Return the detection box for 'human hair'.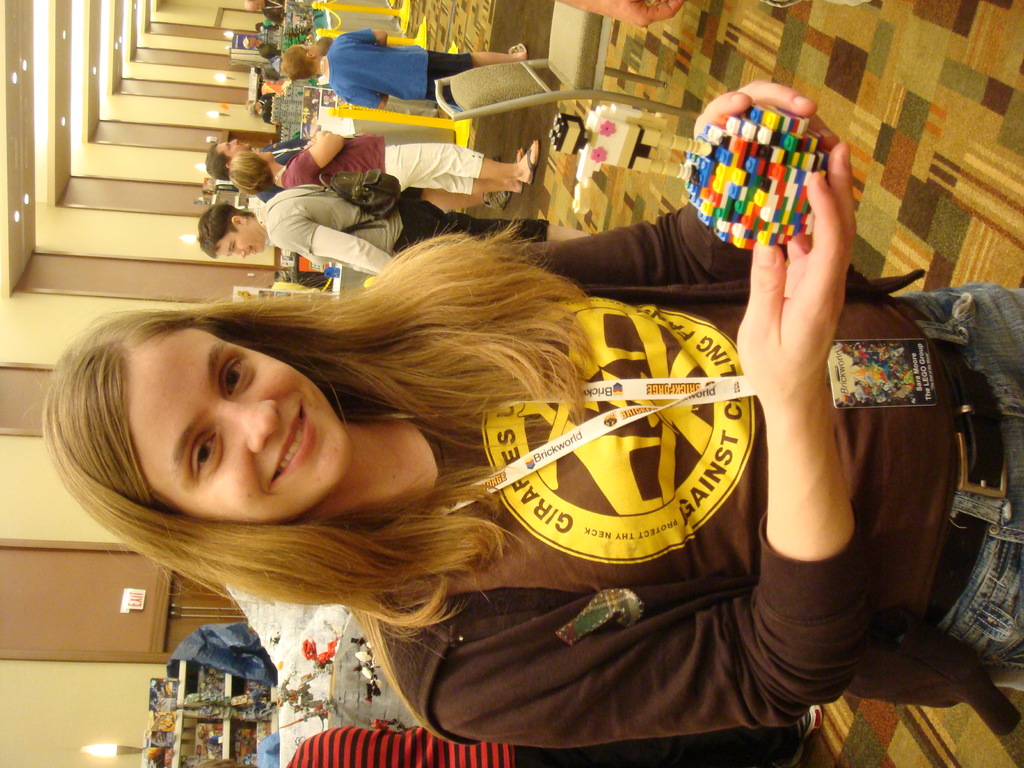
bbox(67, 242, 617, 651).
